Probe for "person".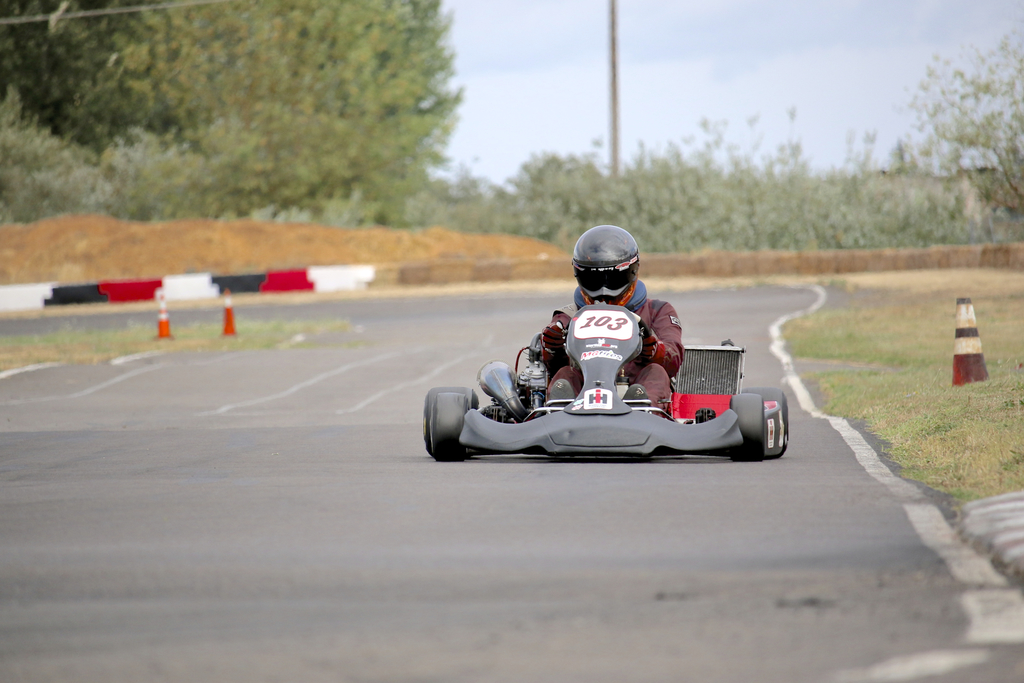
Probe result: [left=533, top=224, right=685, bottom=406].
